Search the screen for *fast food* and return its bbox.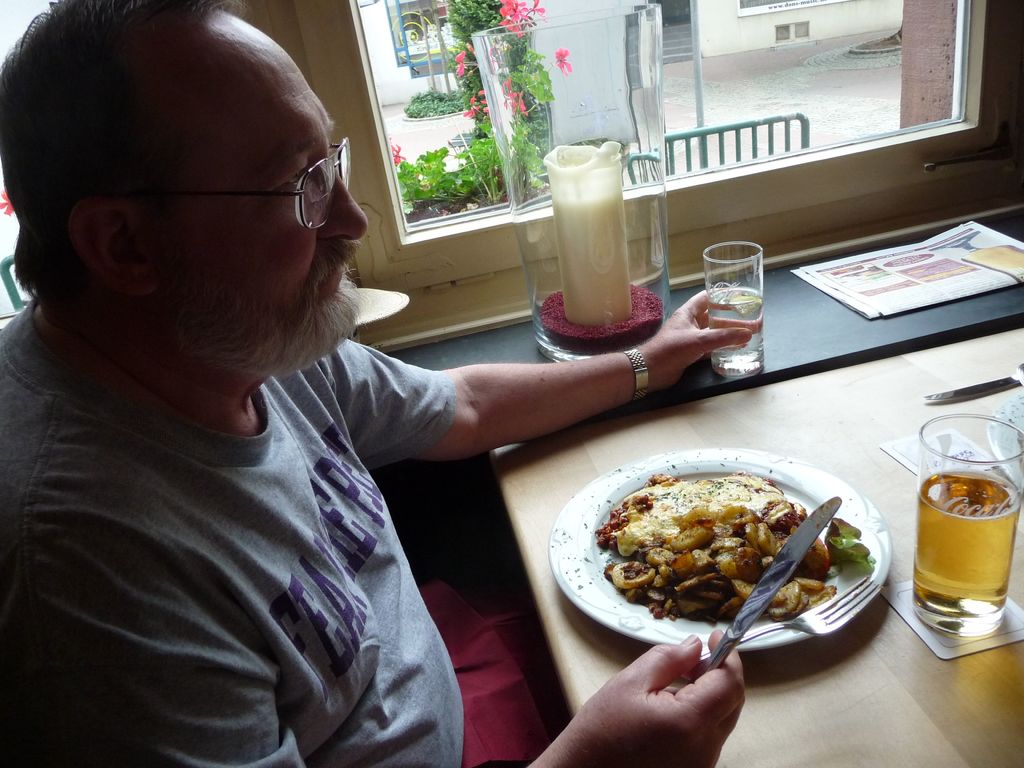
Found: box=[555, 472, 871, 653].
